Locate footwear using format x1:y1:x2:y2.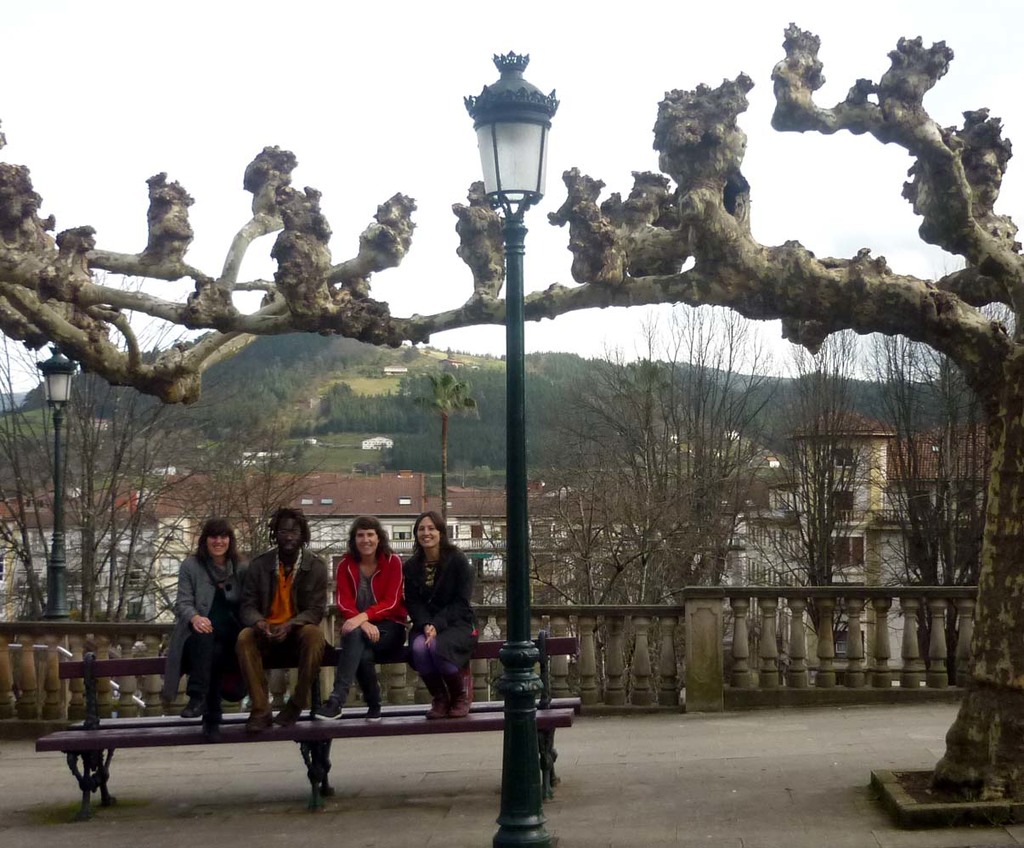
181:695:203:717.
